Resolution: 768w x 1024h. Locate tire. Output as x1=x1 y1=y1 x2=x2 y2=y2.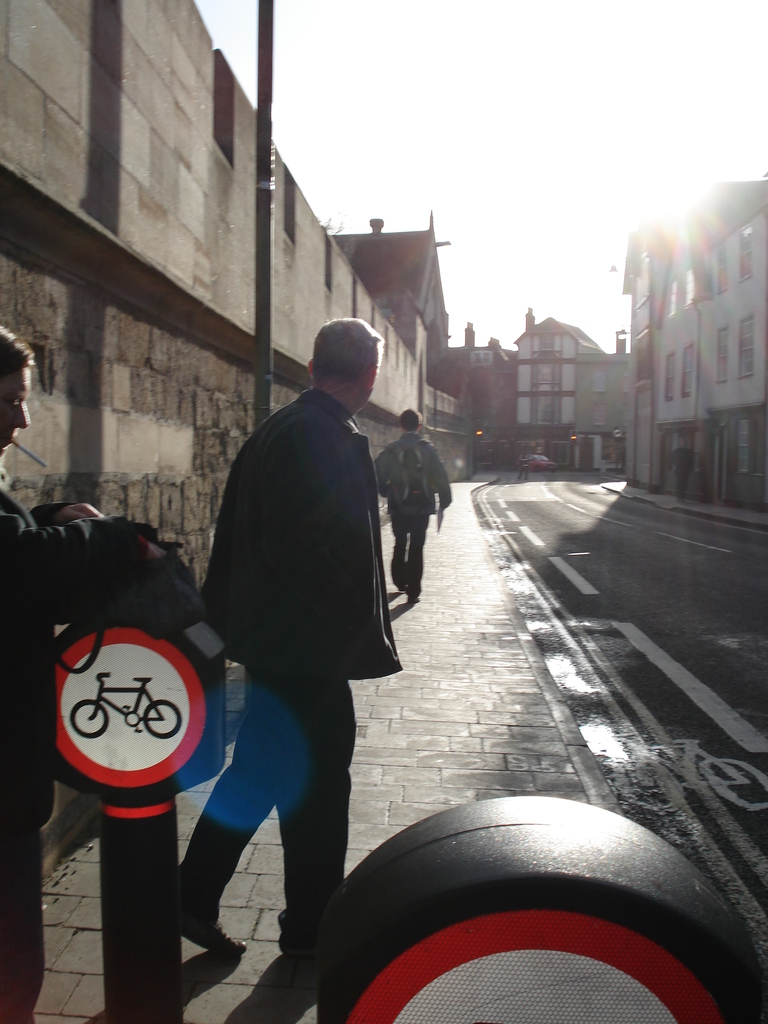
x1=69 y1=698 x2=116 y2=739.
